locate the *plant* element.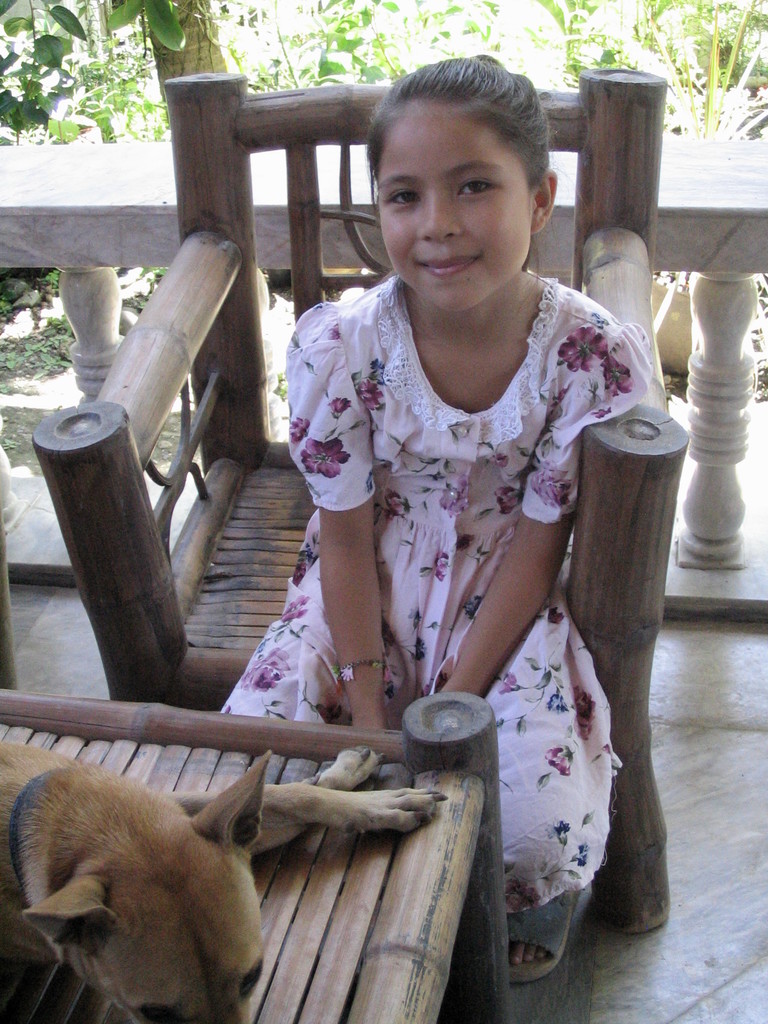
Element bbox: rect(0, 0, 238, 152).
